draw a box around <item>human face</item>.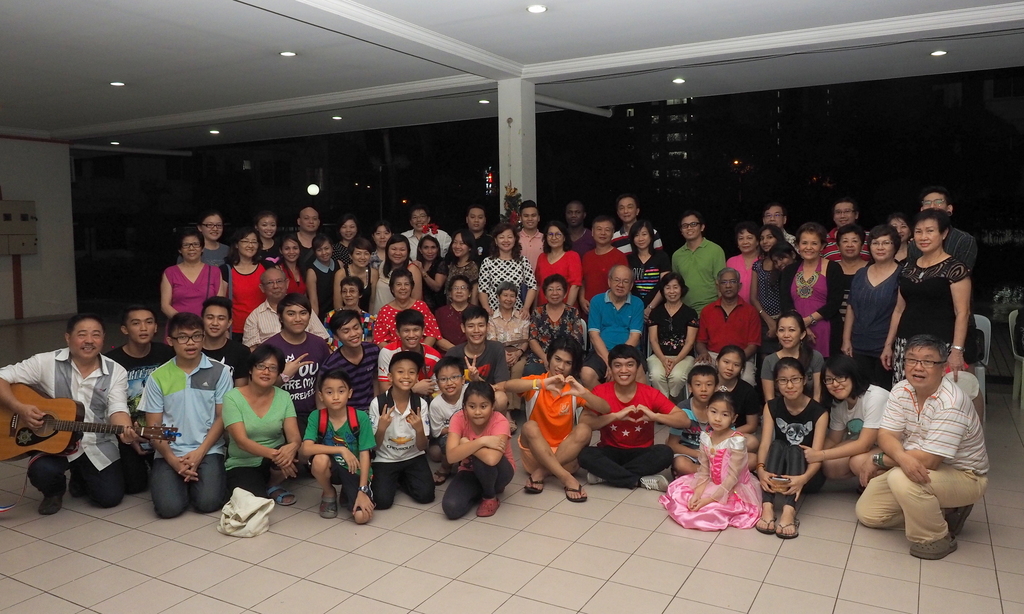
bbox=[264, 274, 284, 296].
